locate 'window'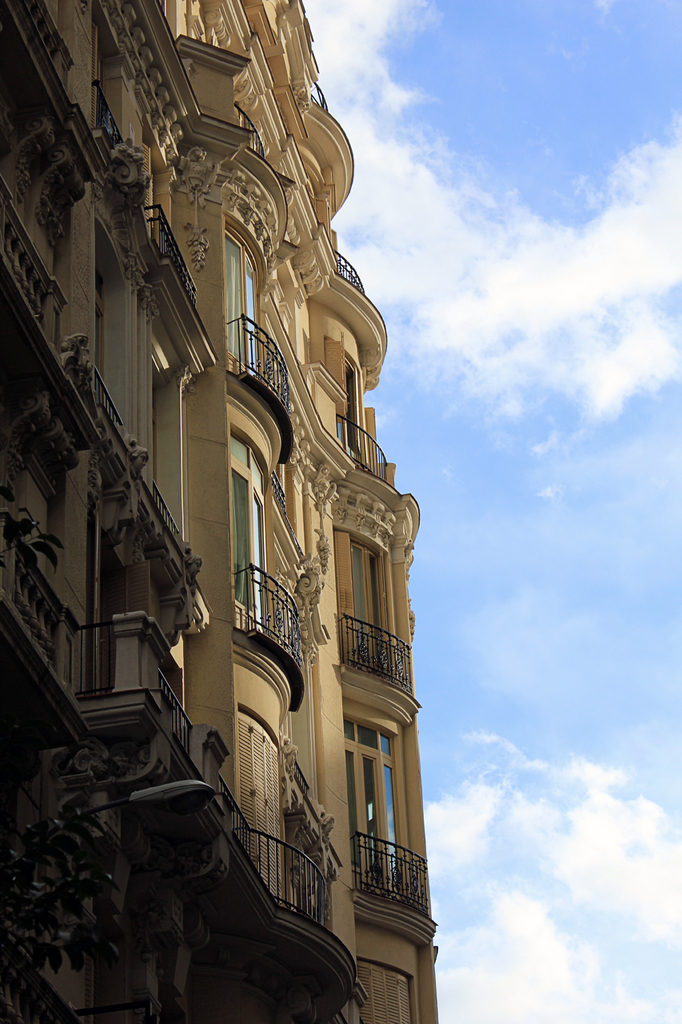
[left=224, top=230, right=259, bottom=370]
